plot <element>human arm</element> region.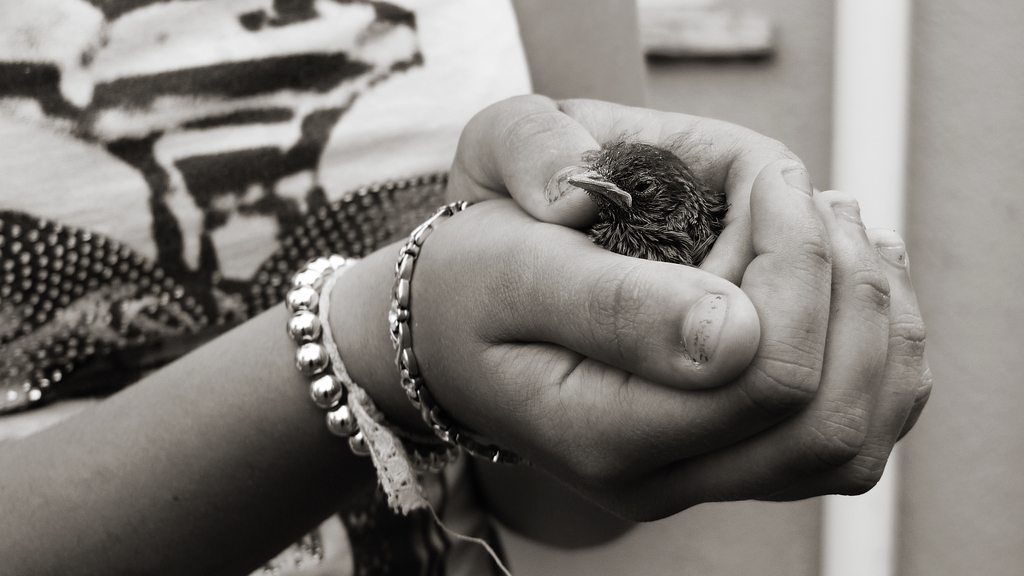
Plotted at <region>0, 199, 933, 570</region>.
